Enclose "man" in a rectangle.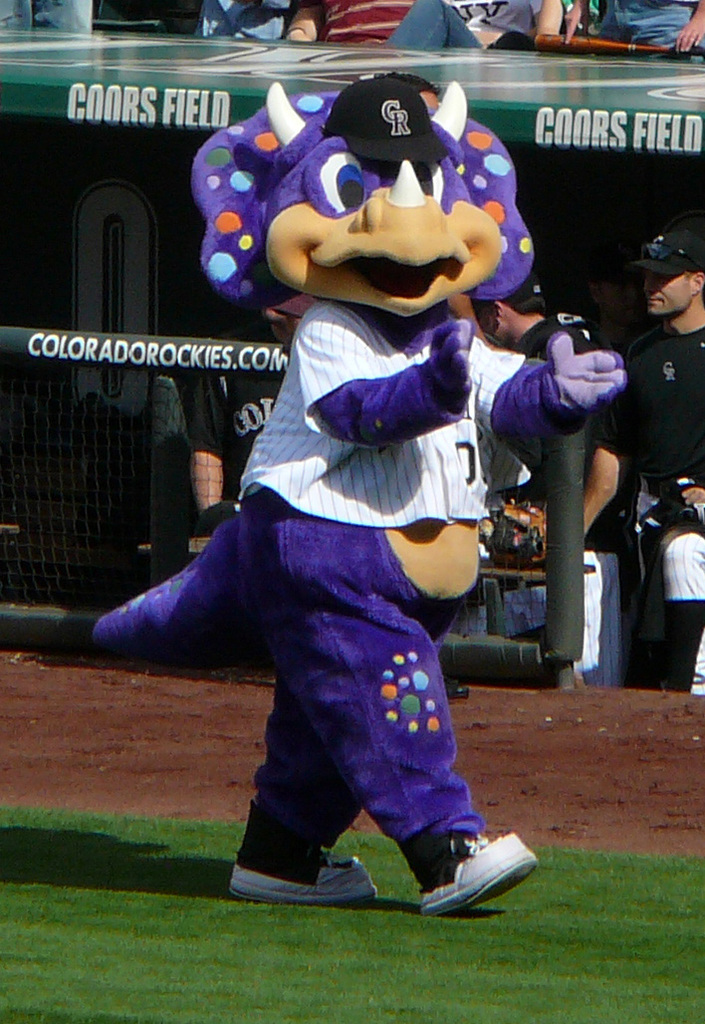
{"x1": 493, "y1": 247, "x2": 625, "y2": 687}.
